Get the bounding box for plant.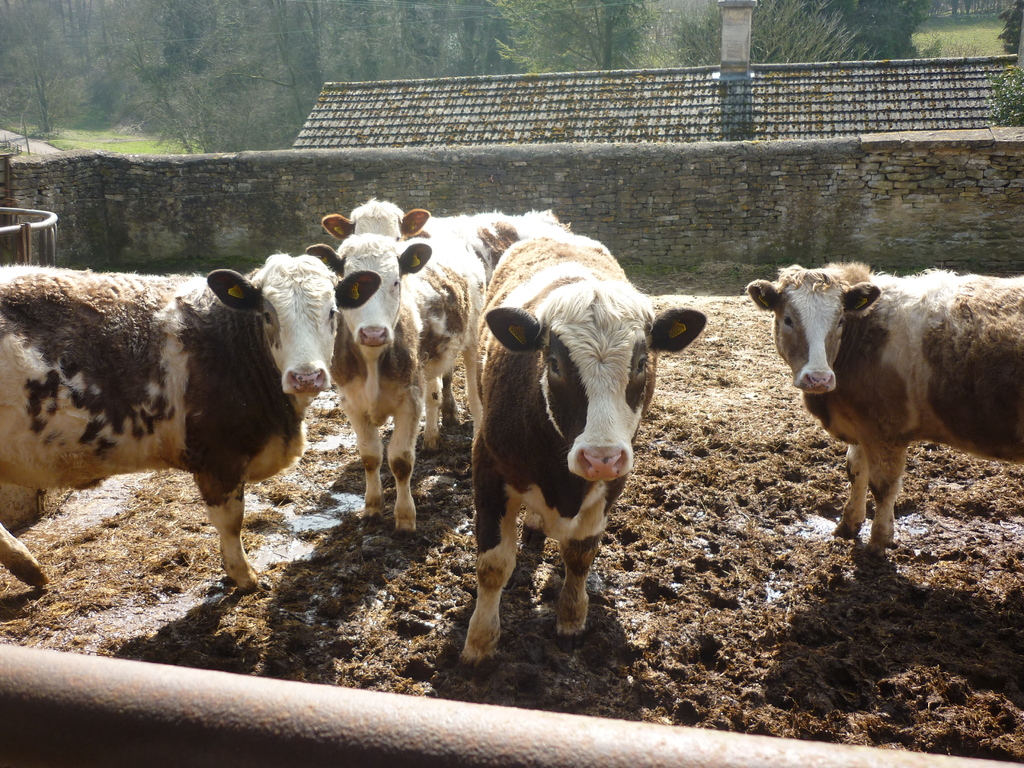
bbox=[909, 0, 1021, 62].
